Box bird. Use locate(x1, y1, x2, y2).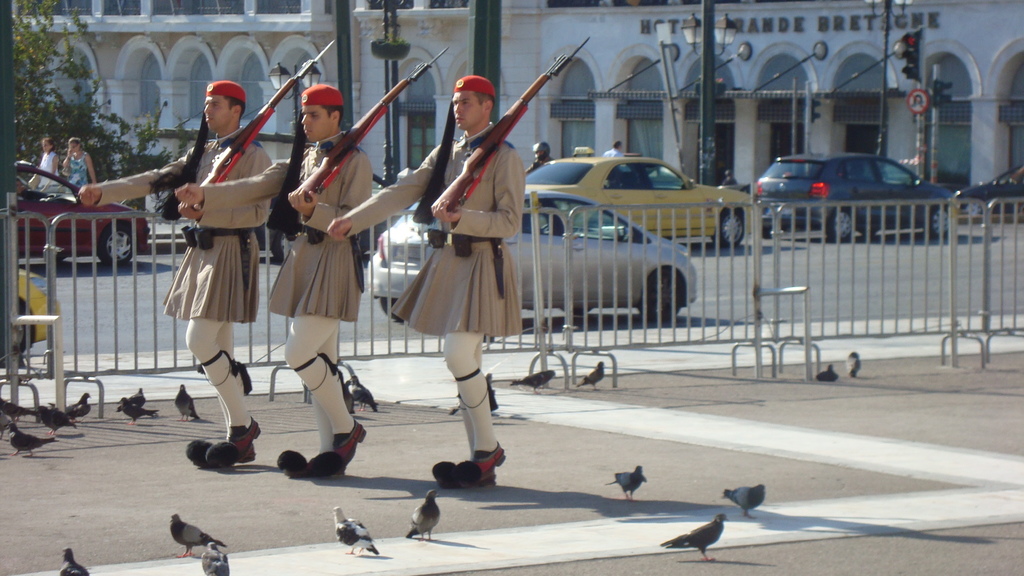
locate(510, 369, 560, 394).
